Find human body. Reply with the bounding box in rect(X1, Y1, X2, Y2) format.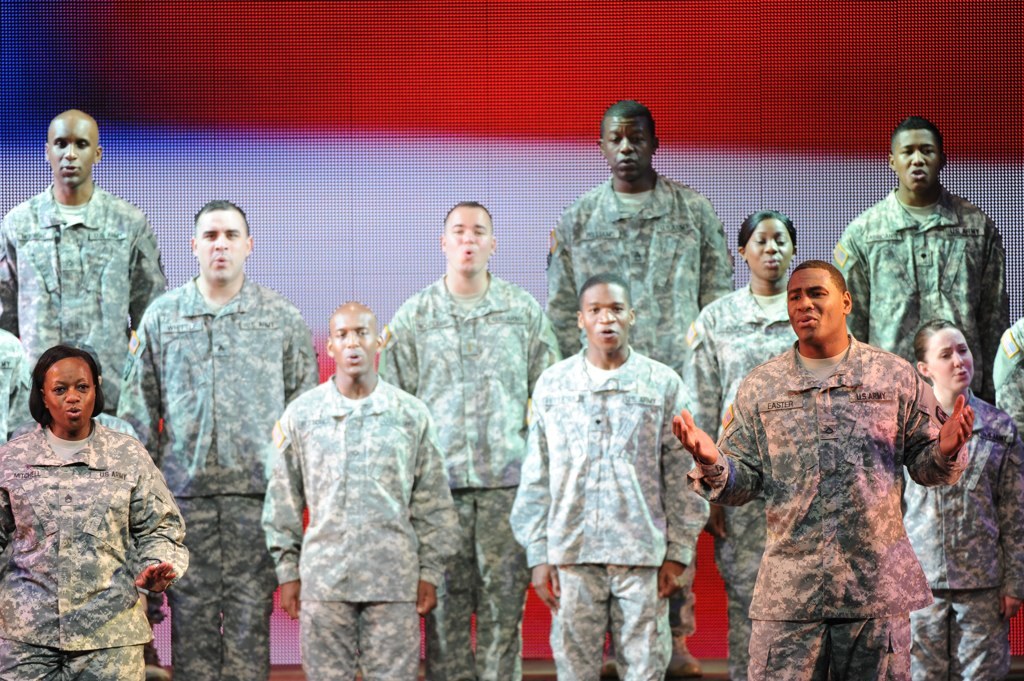
rect(381, 200, 562, 680).
